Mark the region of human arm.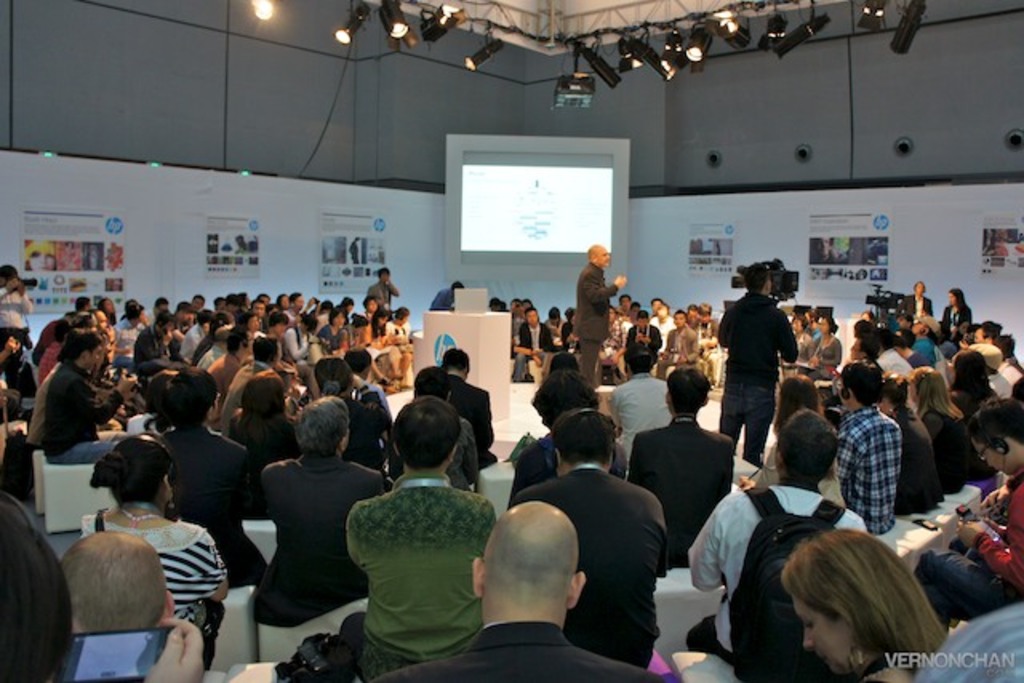
Region: {"x1": 66, "y1": 368, "x2": 138, "y2": 424}.
